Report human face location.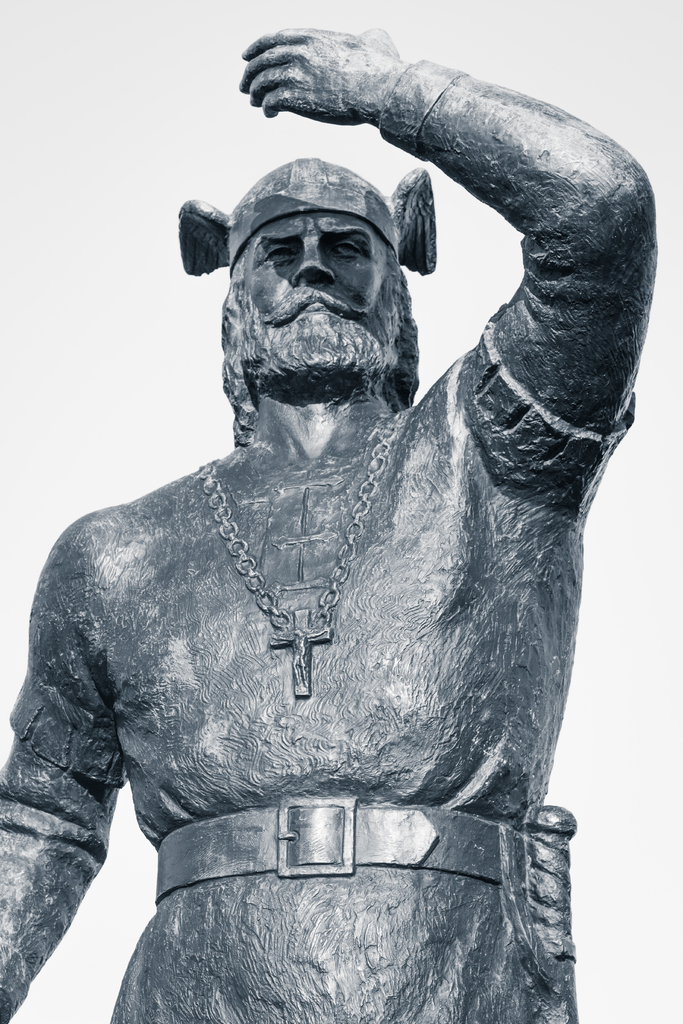
Report: locate(236, 211, 400, 330).
